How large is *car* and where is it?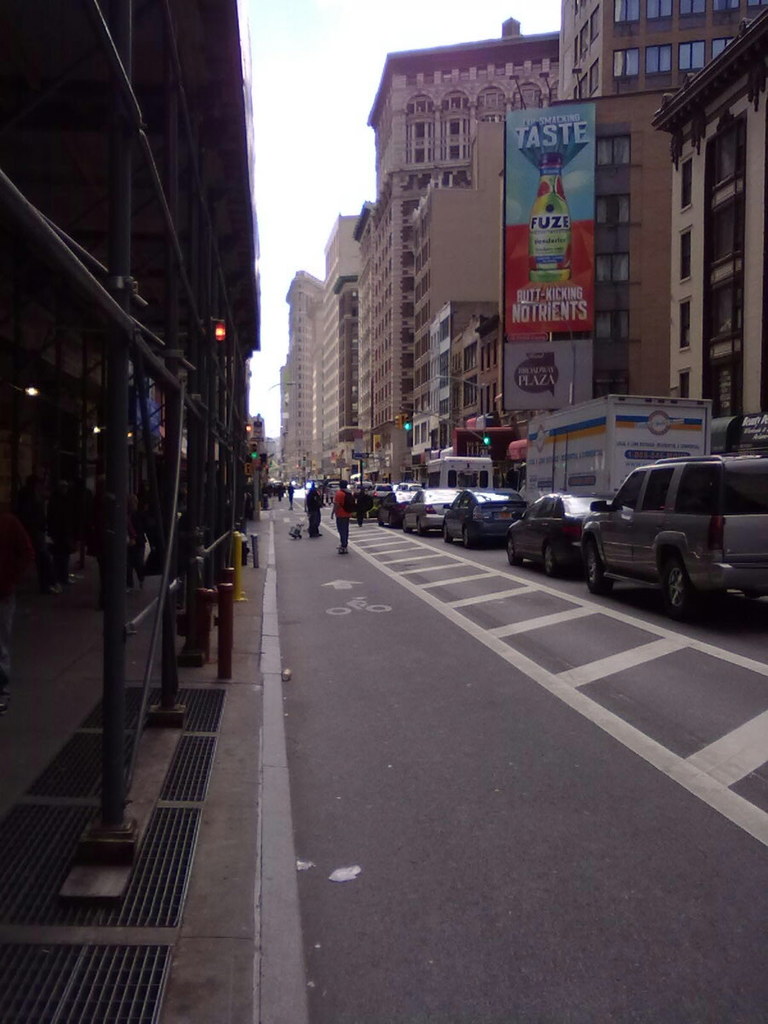
Bounding box: left=574, top=440, right=754, bottom=608.
